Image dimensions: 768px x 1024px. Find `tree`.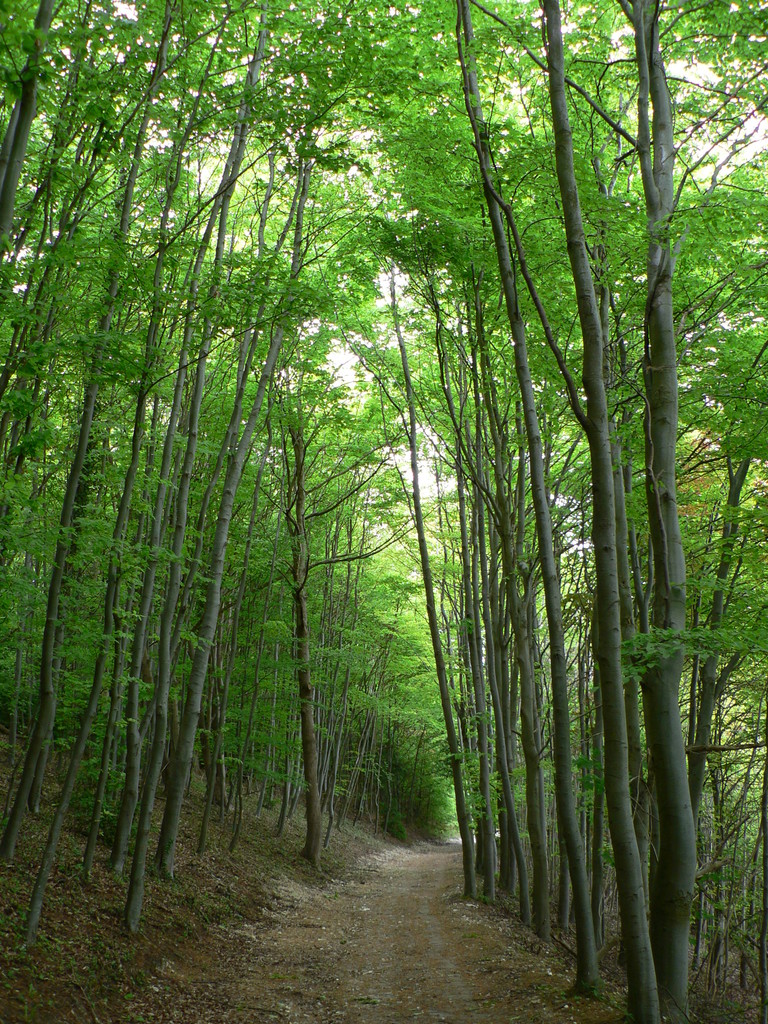
<region>0, 0, 255, 470</region>.
